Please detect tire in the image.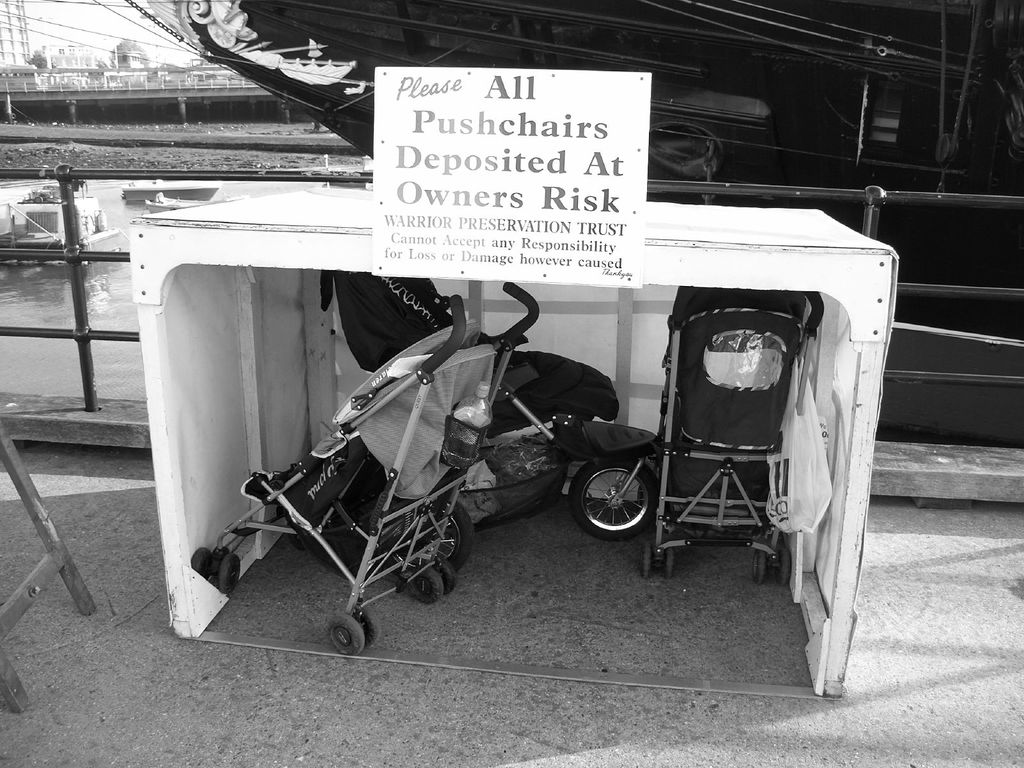
(left=328, top=618, right=360, bottom=658).
